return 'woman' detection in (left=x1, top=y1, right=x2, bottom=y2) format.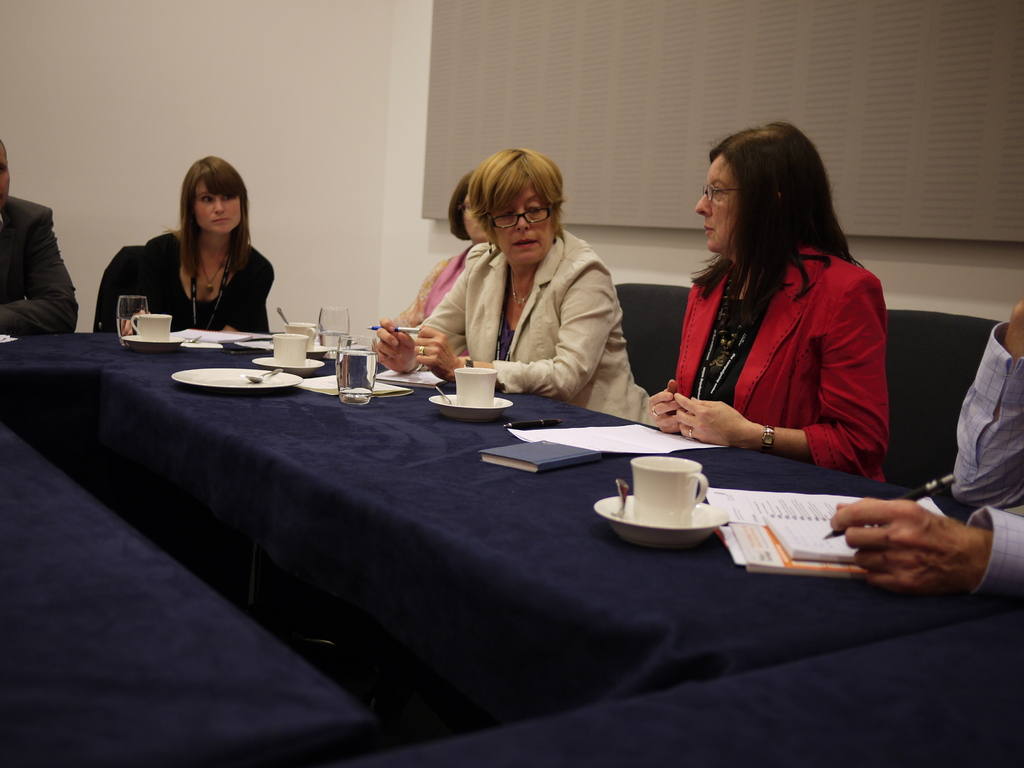
(left=110, top=162, right=284, bottom=339).
